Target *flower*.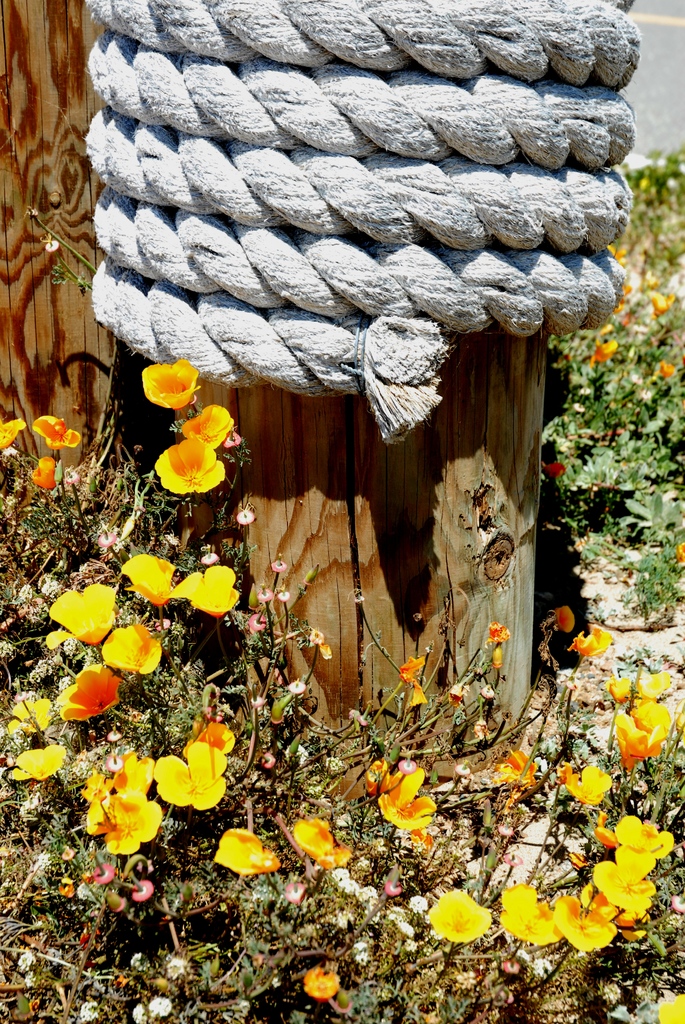
Target region: (x1=55, y1=663, x2=122, y2=723).
